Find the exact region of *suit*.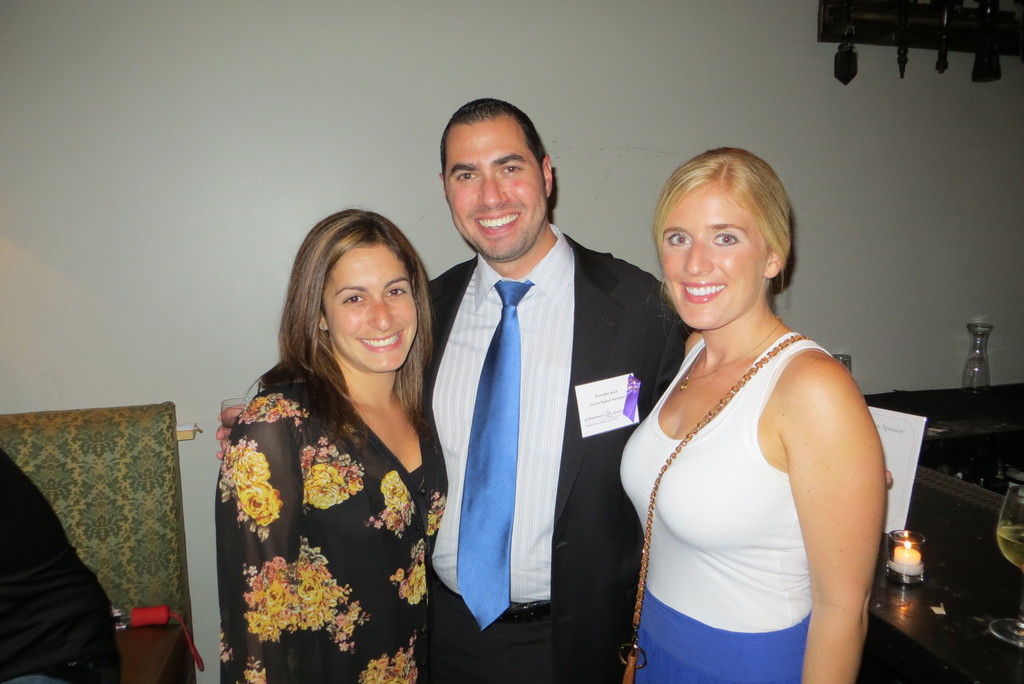
Exact region: {"left": 422, "top": 122, "right": 655, "bottom": 681}.
